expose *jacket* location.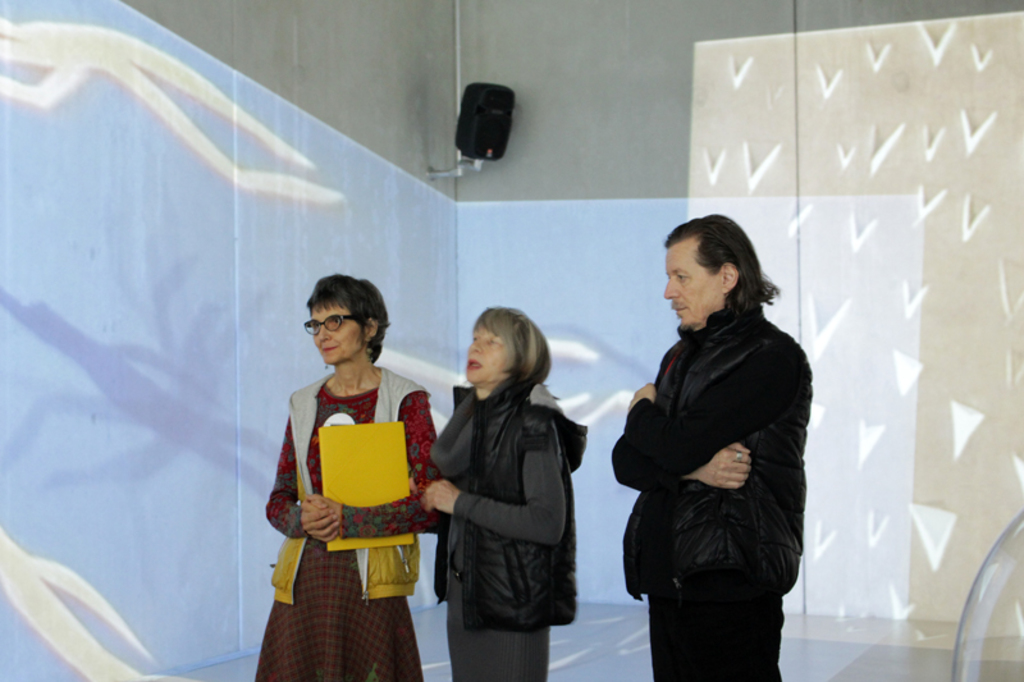
Exposed at crop(393, 389, 584, 647).
